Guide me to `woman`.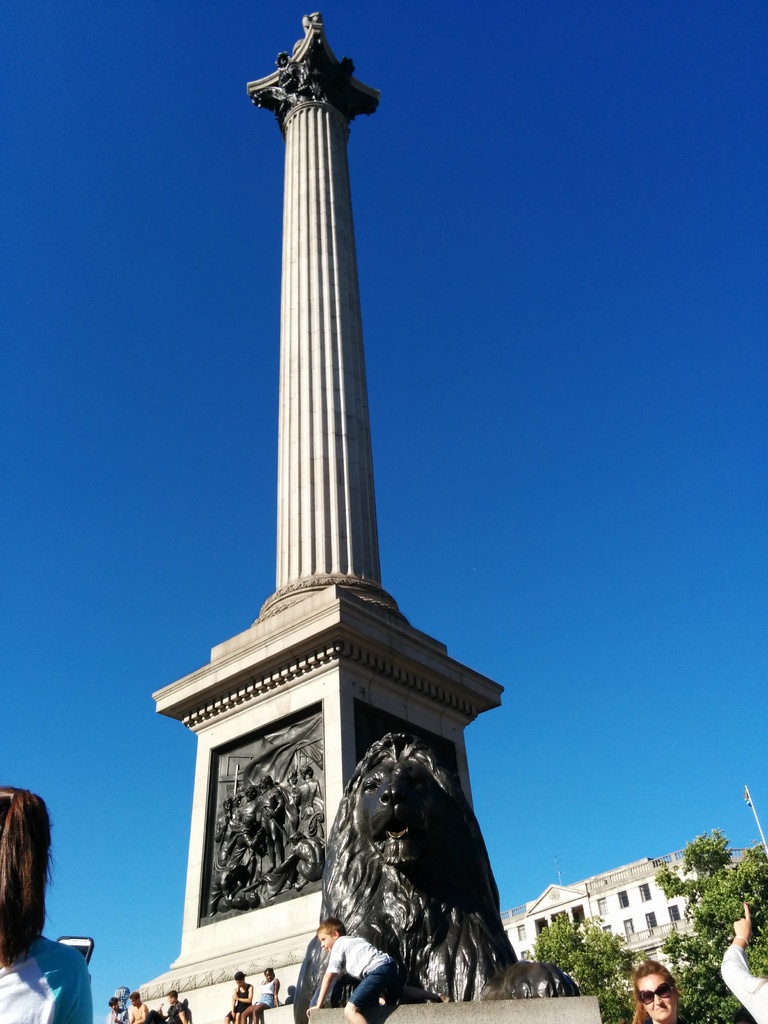
Guidance: 630:964:681:1023.
